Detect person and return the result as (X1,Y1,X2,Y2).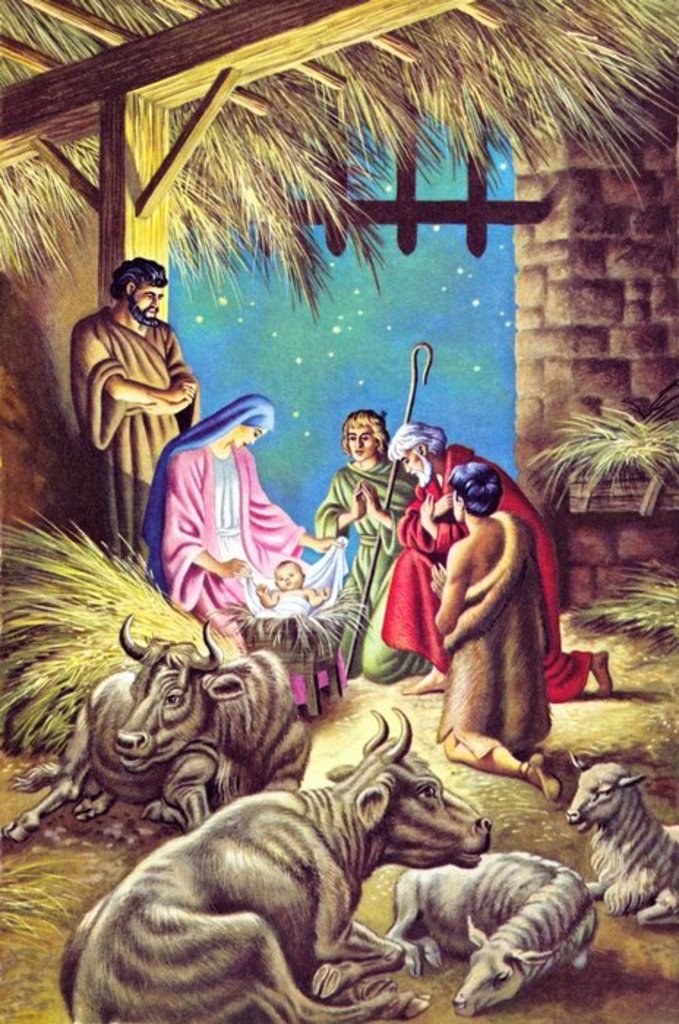
(66,246,200,544).
